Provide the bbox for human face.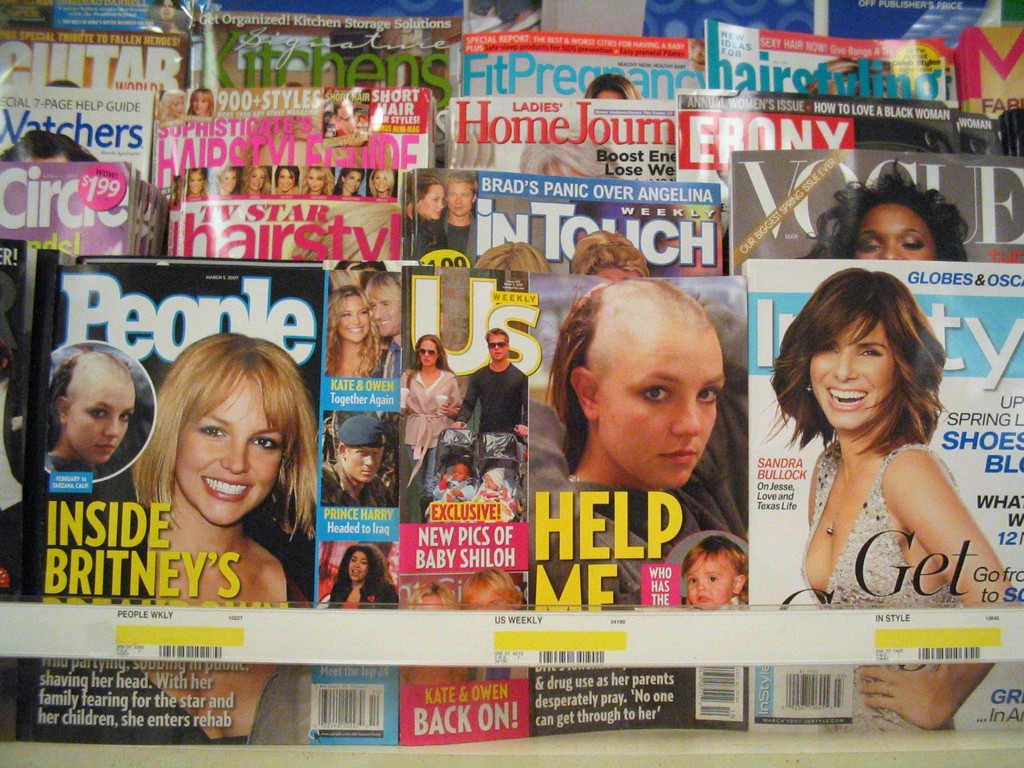
rect(470, 586, 508, 607).
